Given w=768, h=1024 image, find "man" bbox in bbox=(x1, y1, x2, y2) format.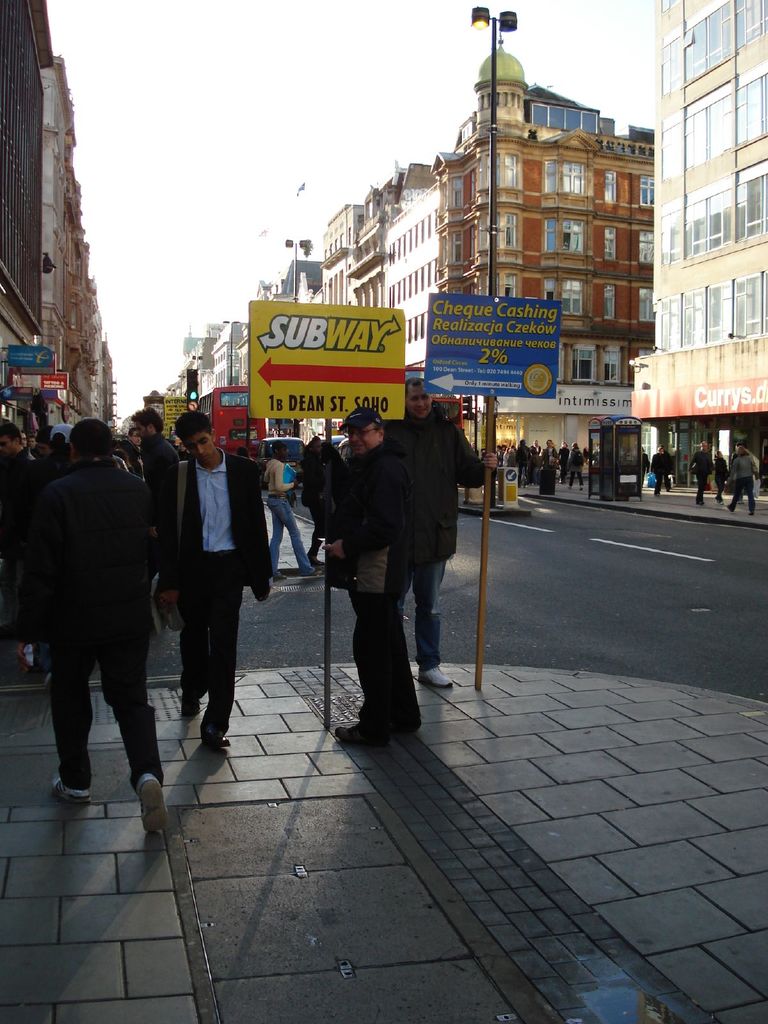
bbox=(321, 408, 422, 748).
